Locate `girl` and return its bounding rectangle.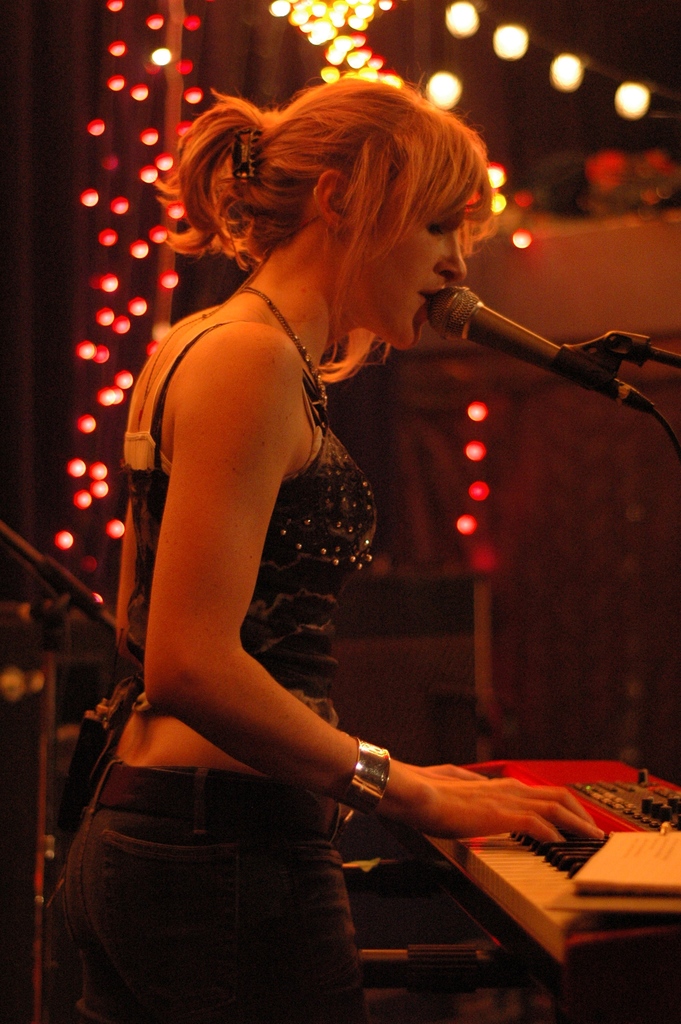
bbox(56, 87, 566, 1002).
